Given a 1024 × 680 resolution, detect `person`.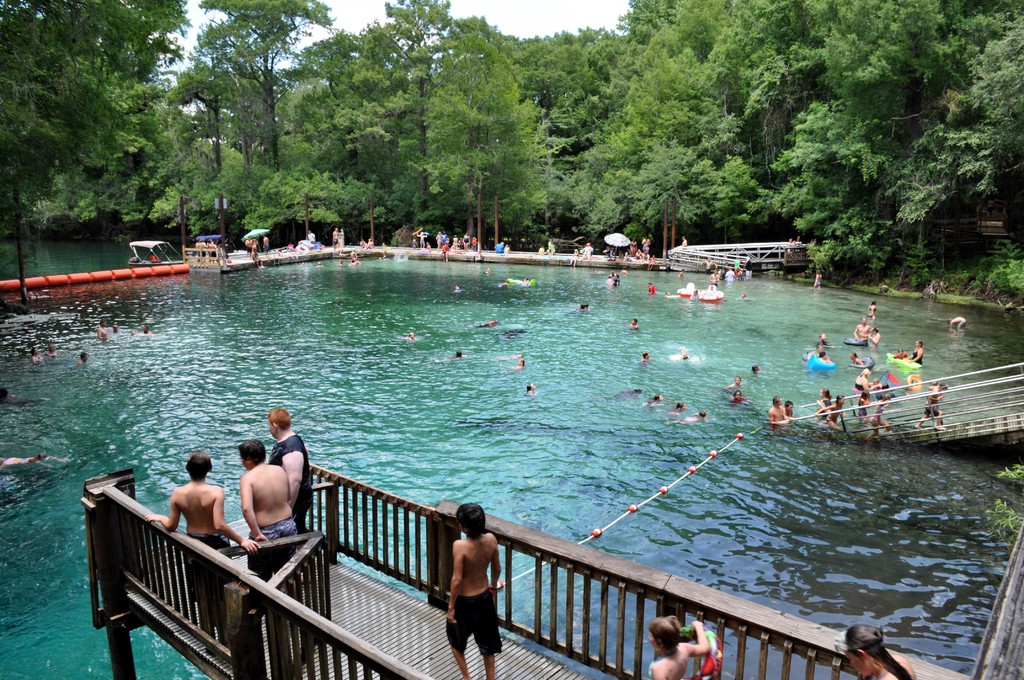
(582,243,594,261).
